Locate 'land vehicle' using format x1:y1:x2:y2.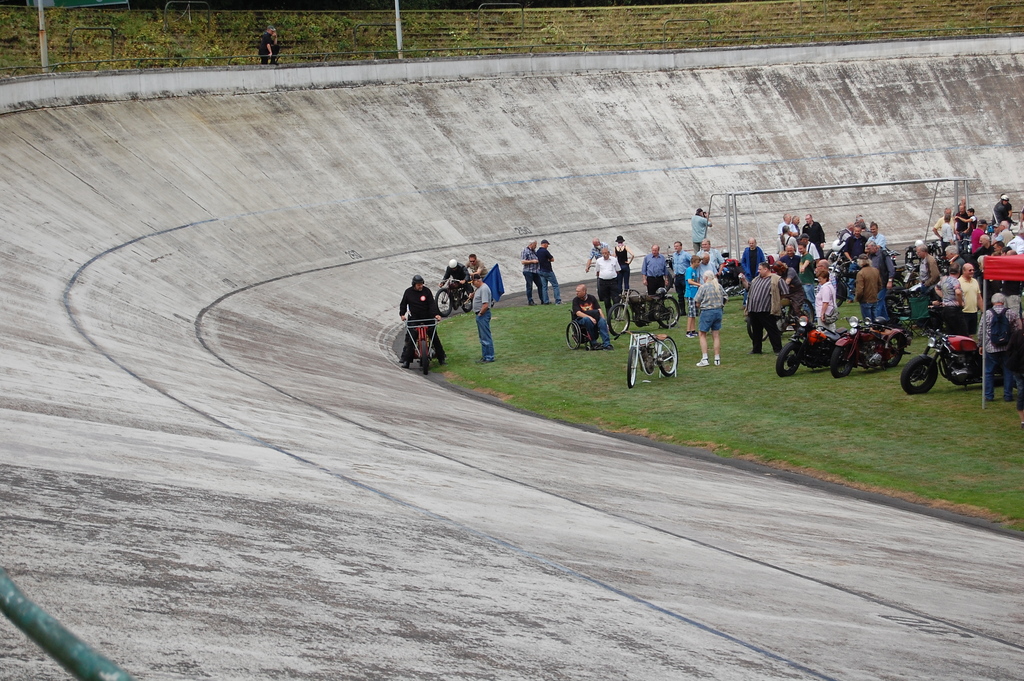
624:328:676:391.
